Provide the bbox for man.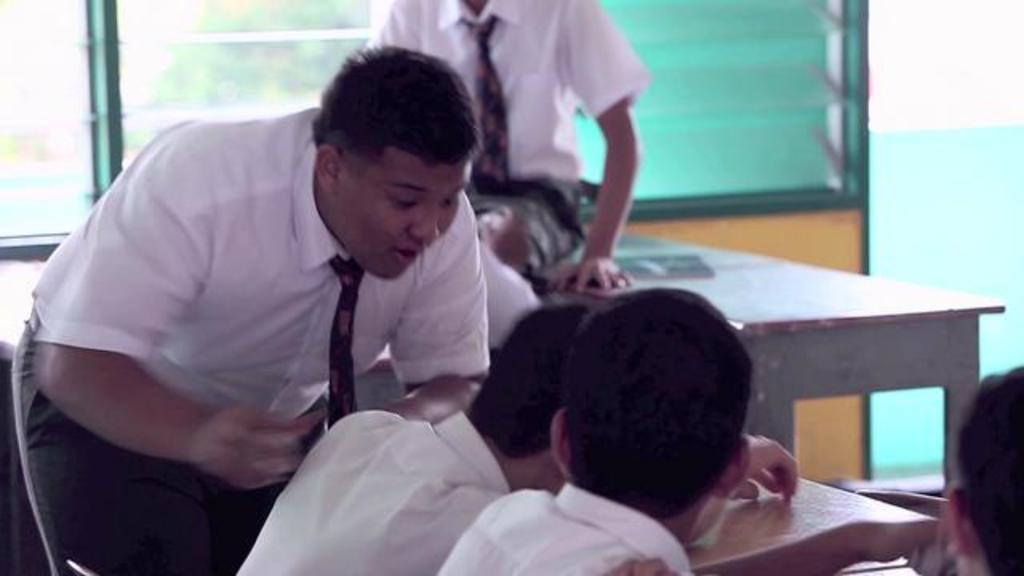
891/358/1022/574.
